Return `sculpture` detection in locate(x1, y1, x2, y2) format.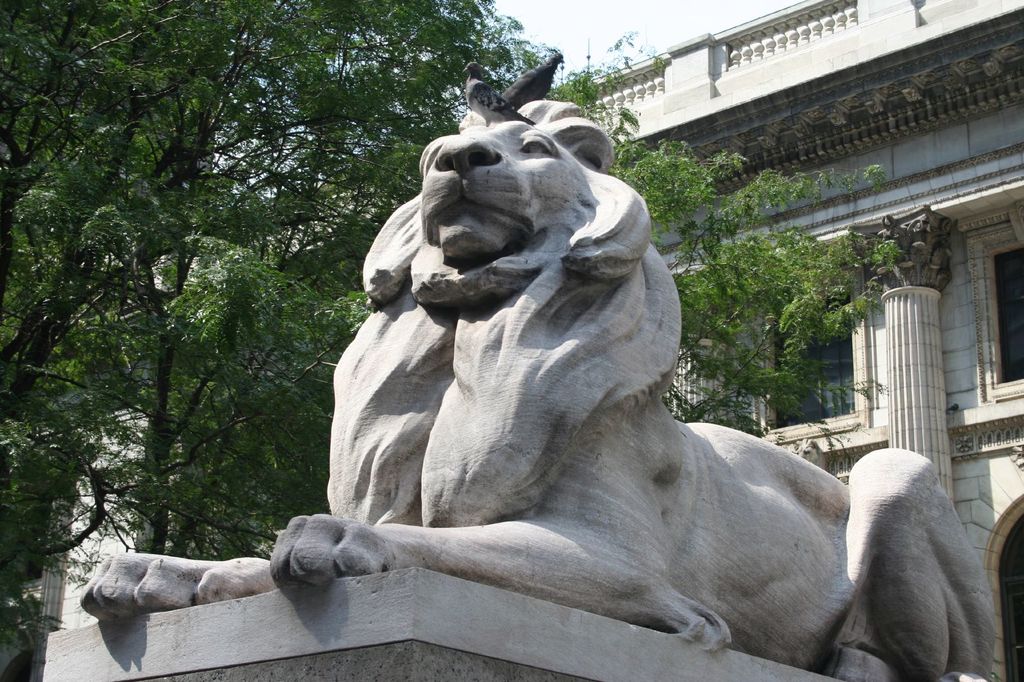
locate(81, 99, 1000, 681).
